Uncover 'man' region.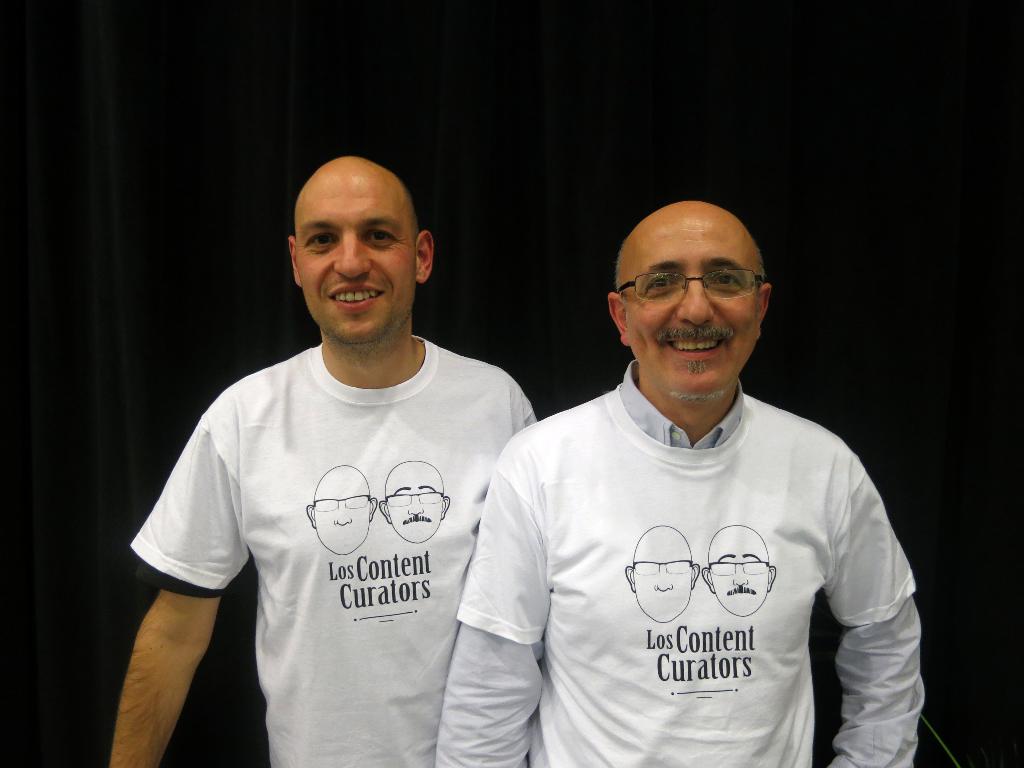
Uncovered: l=382, t=461, r=447, b=541.
